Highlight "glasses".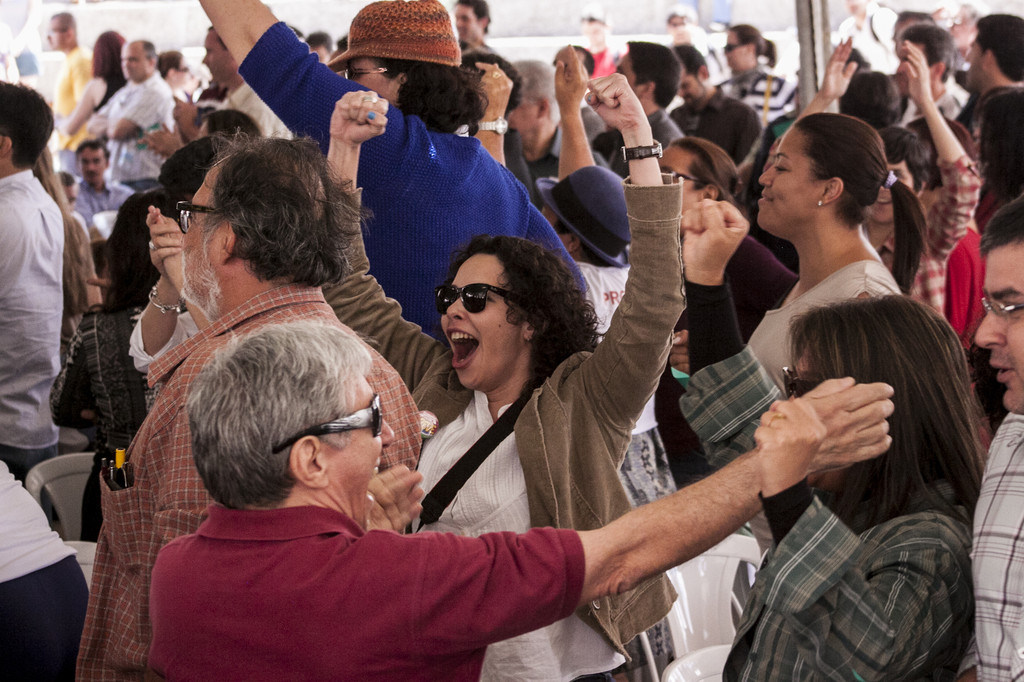
Highlighted region: (x1=662, y1=166, x2=715, y2=191).
